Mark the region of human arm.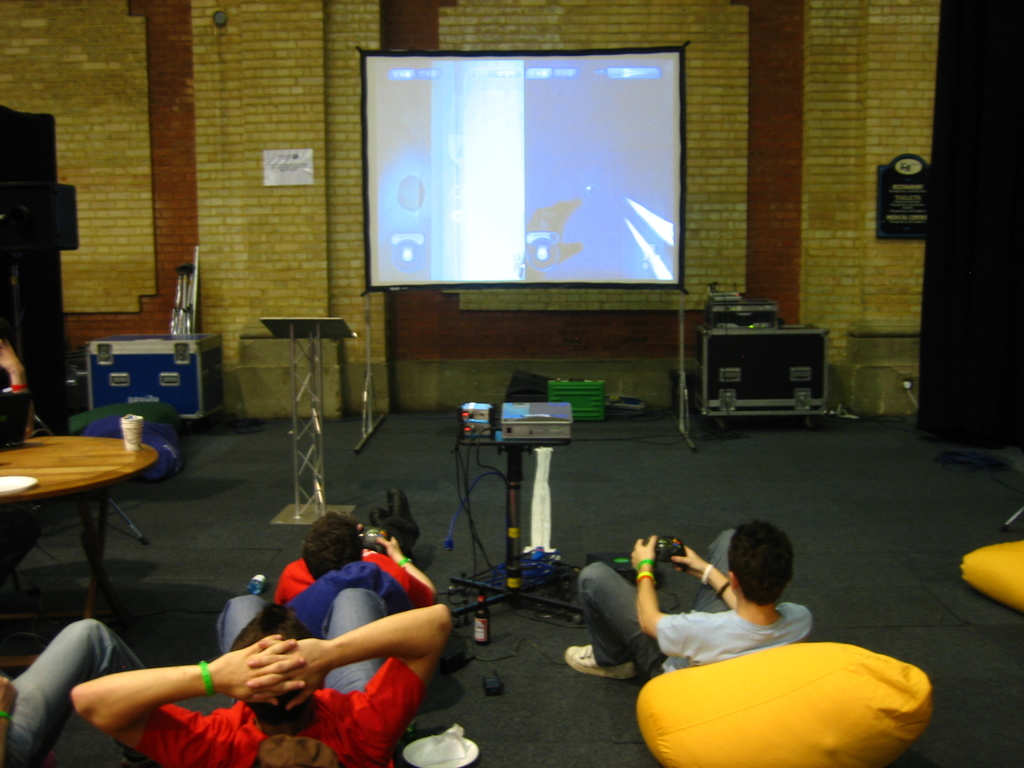
Region: l=236, t=598, r=459, b=764.
